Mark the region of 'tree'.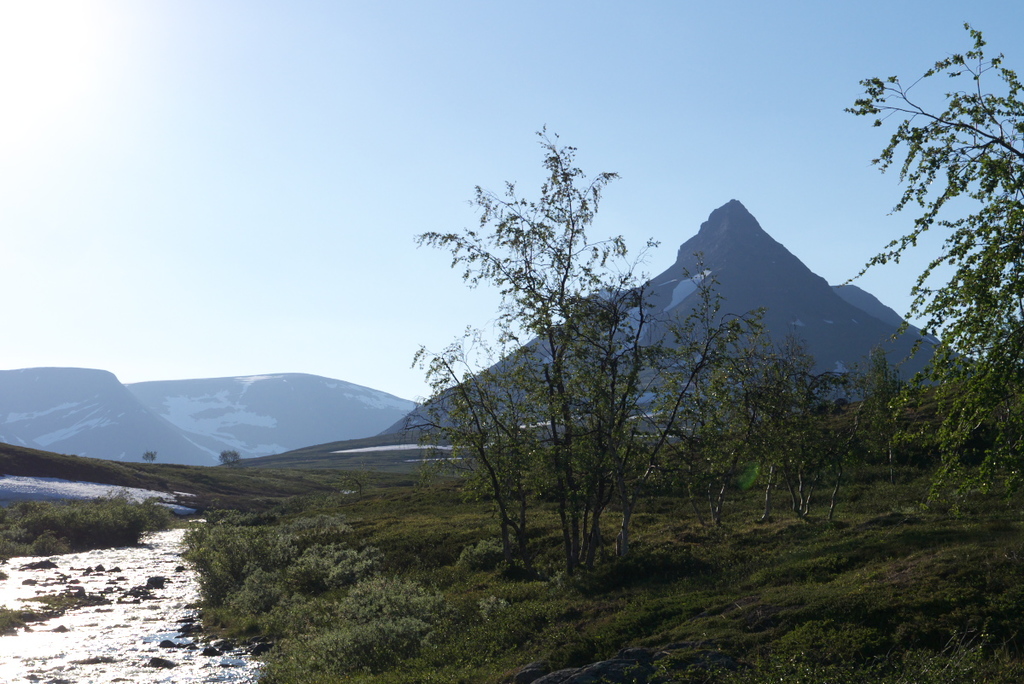
Region: box(847, 343, 908, 480).
